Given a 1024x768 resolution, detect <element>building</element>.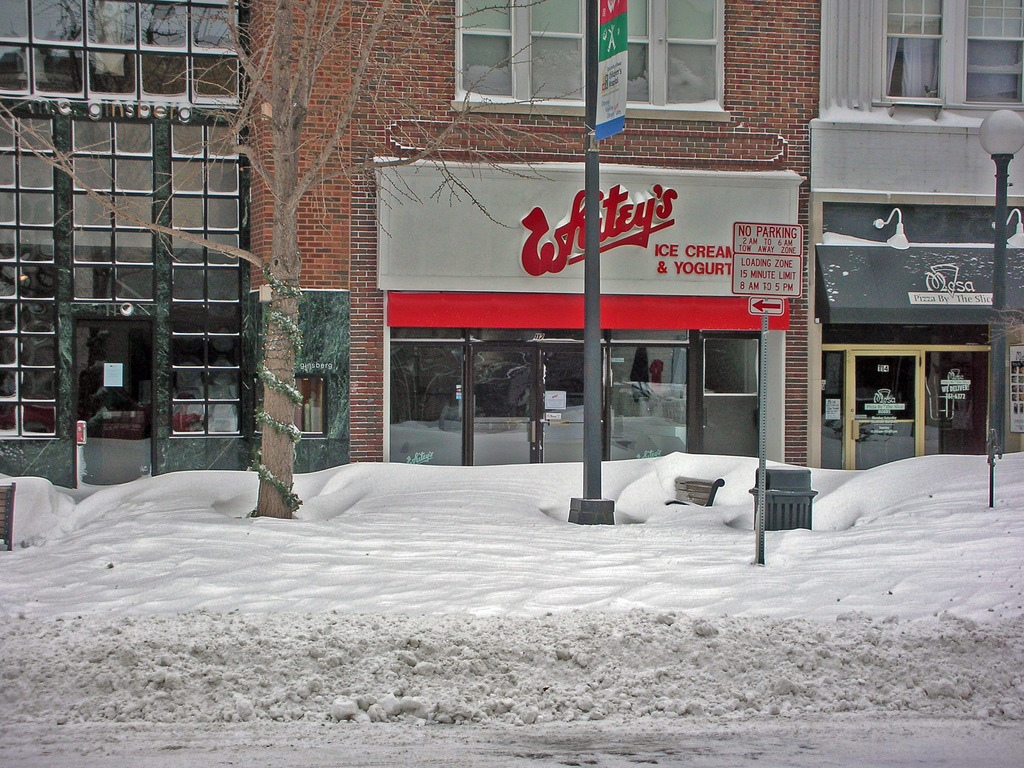
<box>819,0,1023,468</box>.
